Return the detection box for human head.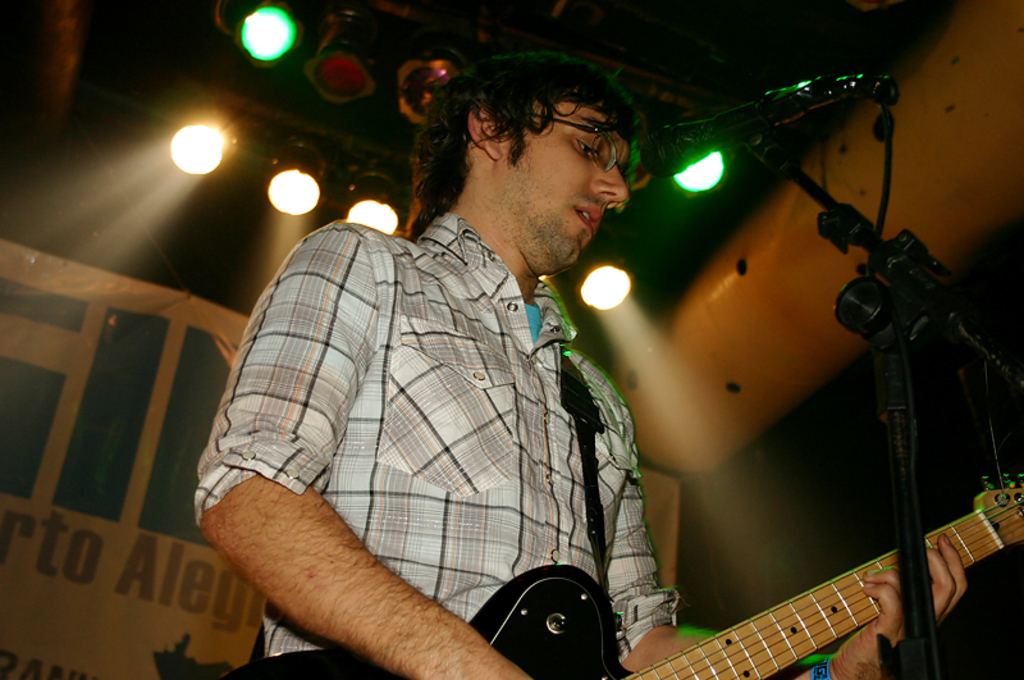
{"x1": 393, "y1": 53, "x2": 675, "y2": 259}.
